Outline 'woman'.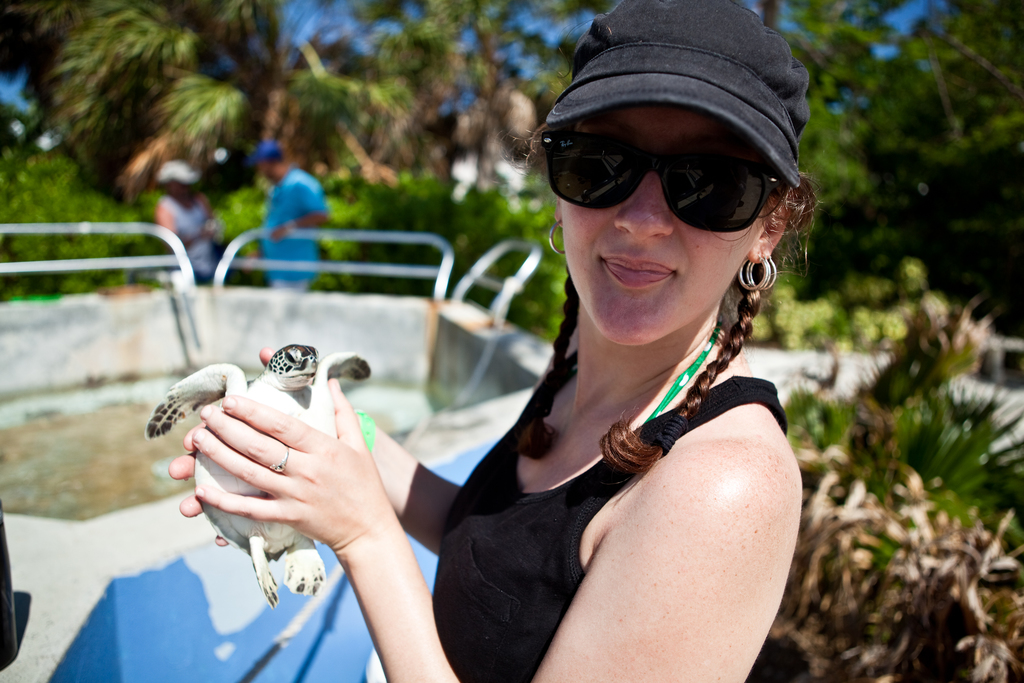
Outline: 168,0,822,682.
